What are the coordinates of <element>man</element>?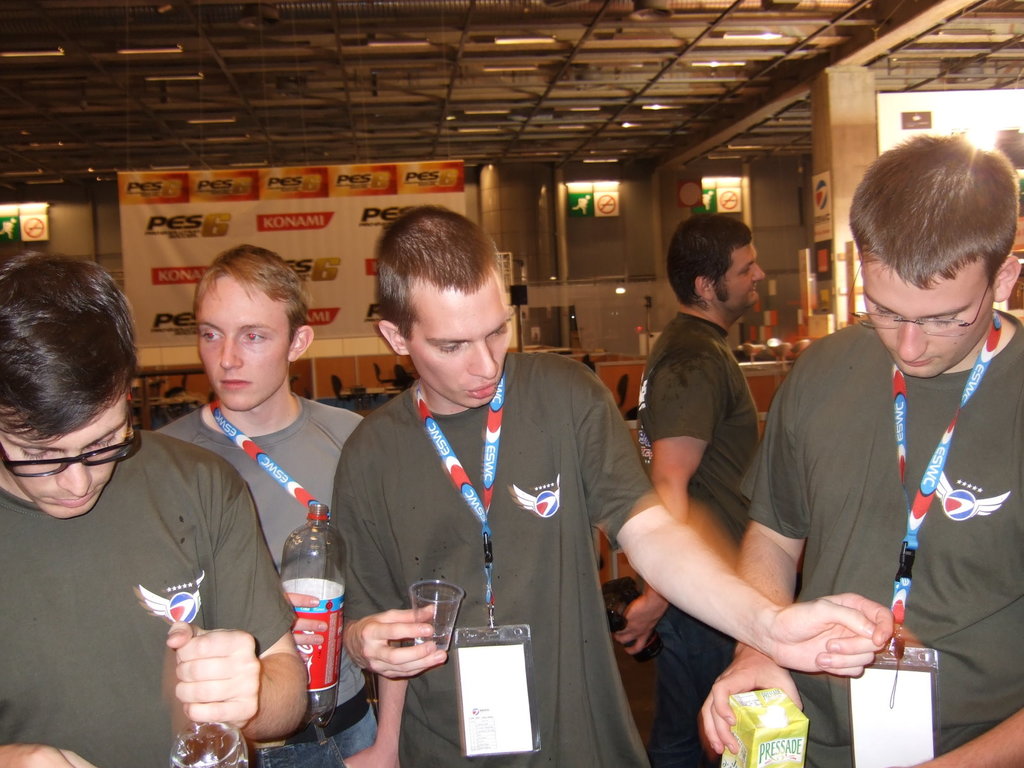
(611,214,762,763).
